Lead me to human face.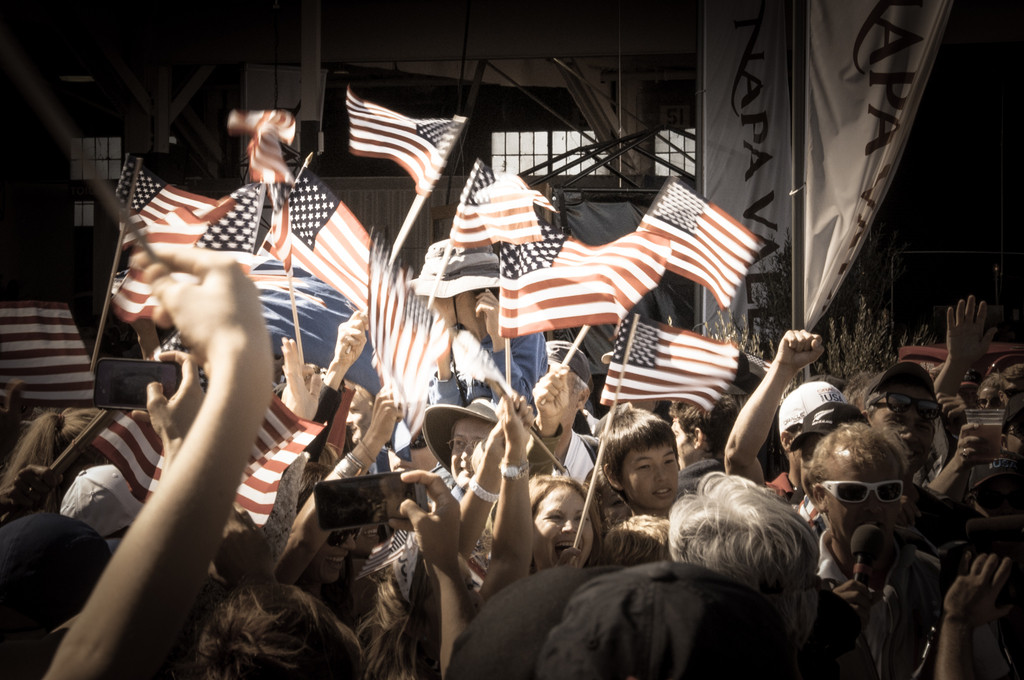
Lead to detection(536, 484, 595, 571).
